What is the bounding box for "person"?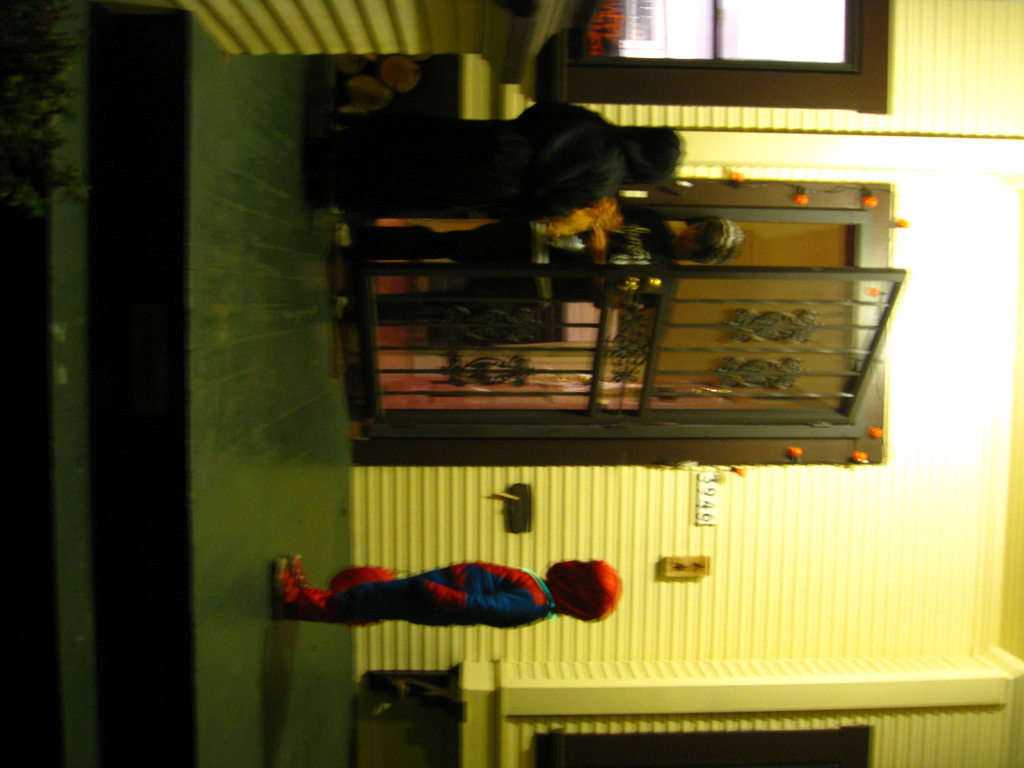
334 218 747 325.
